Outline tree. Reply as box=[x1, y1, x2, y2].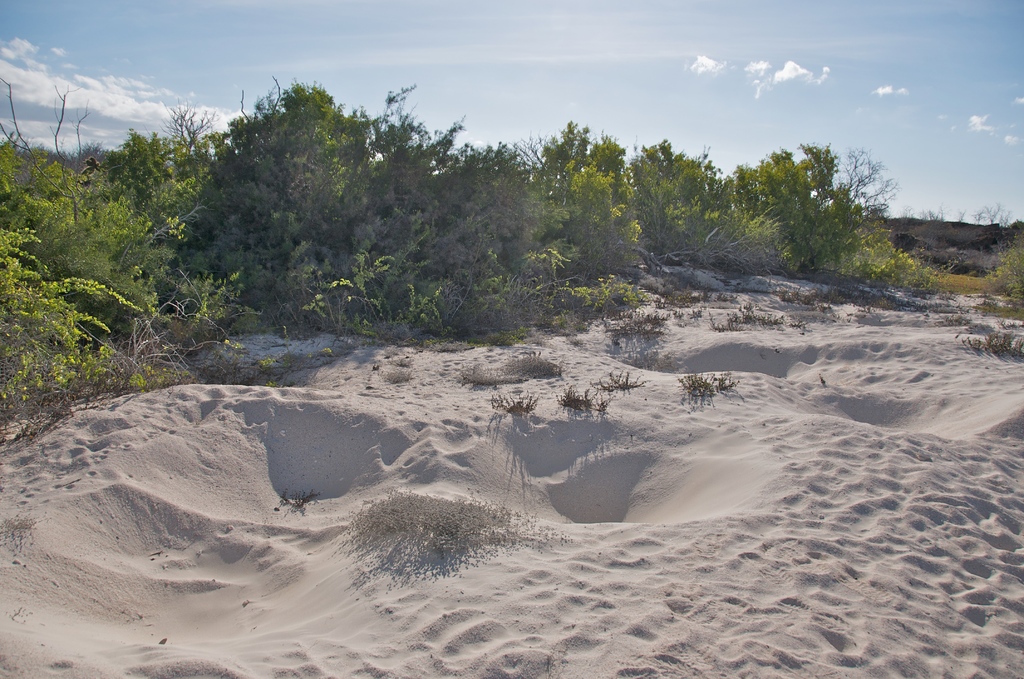
box=[732, 140, 903, 283].
